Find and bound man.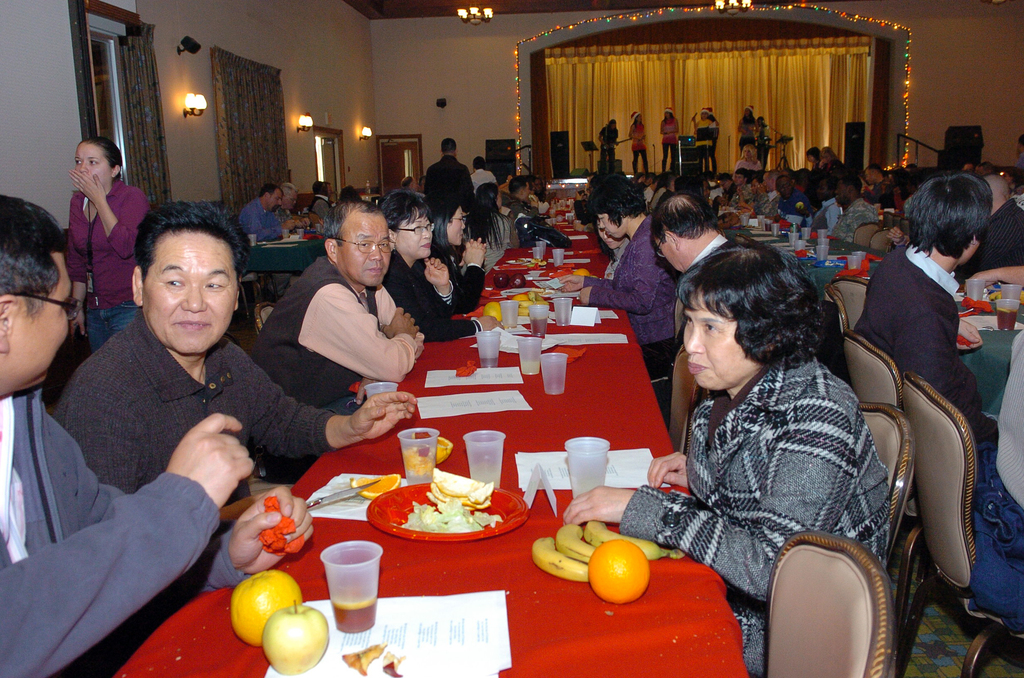
Bound: {"left": 51, "top": 196, "right": 419, "bottom": 492}.
